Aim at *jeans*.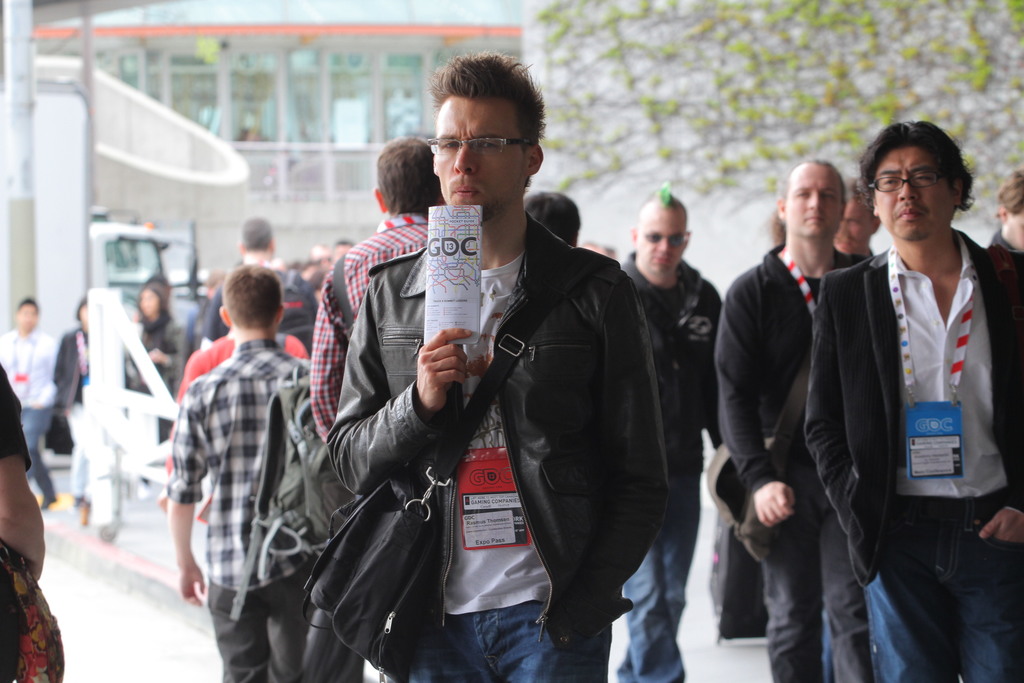
Aimed at locate(762, 450, 875, 682).
